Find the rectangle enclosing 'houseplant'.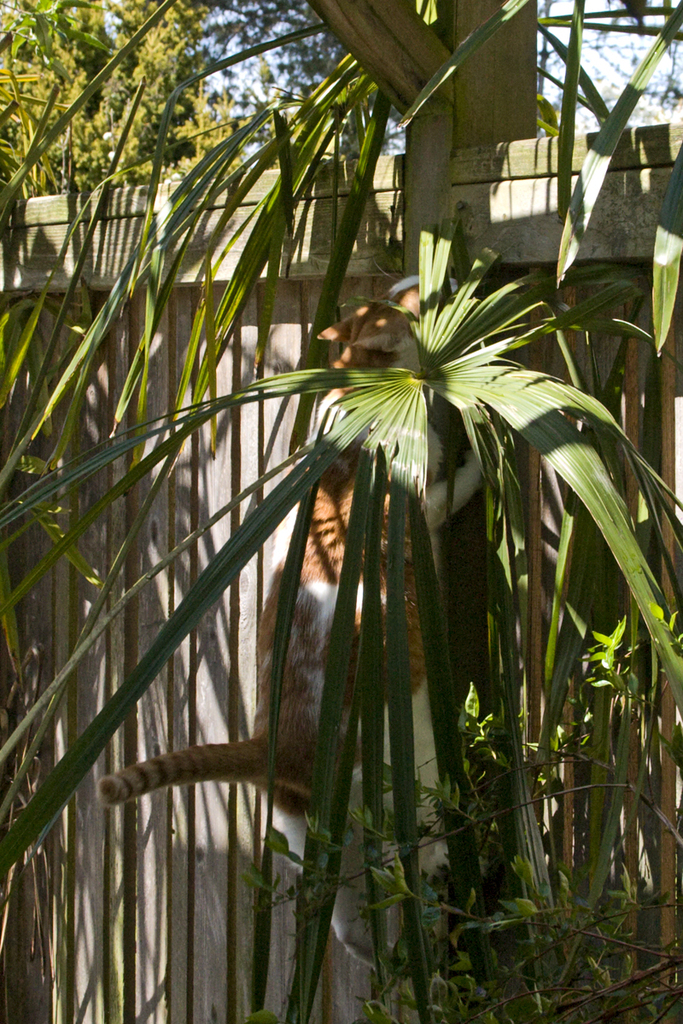
45:67:680:987.
